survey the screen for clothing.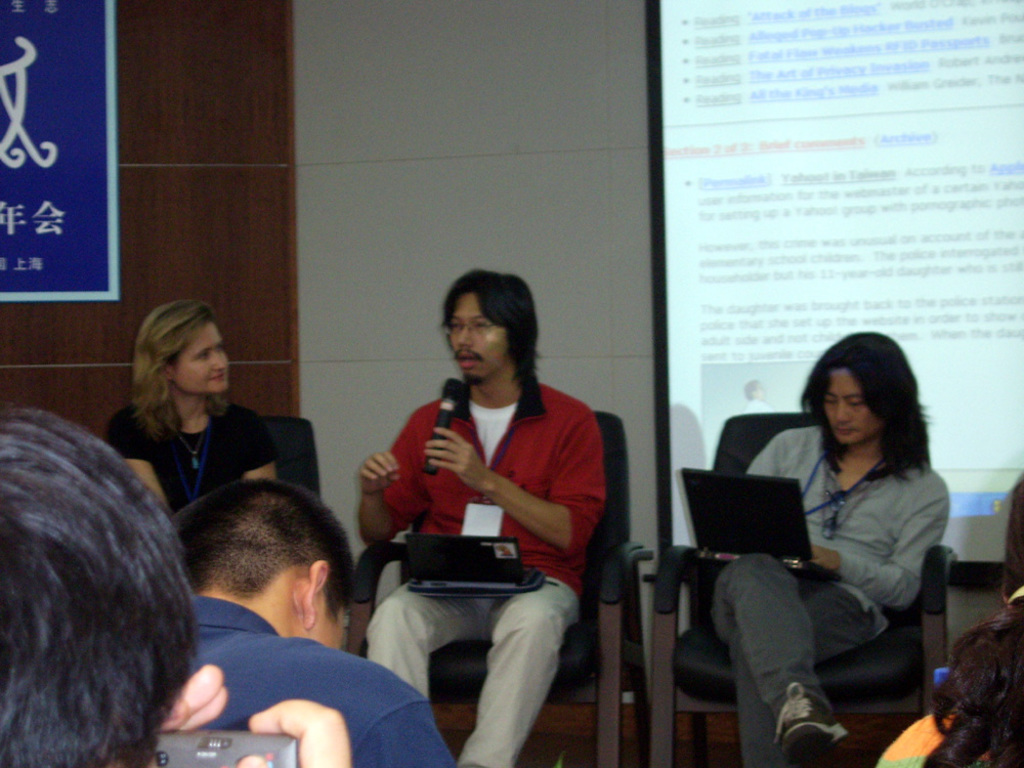
Survey found: Rect(184, 592, 457, 767).
